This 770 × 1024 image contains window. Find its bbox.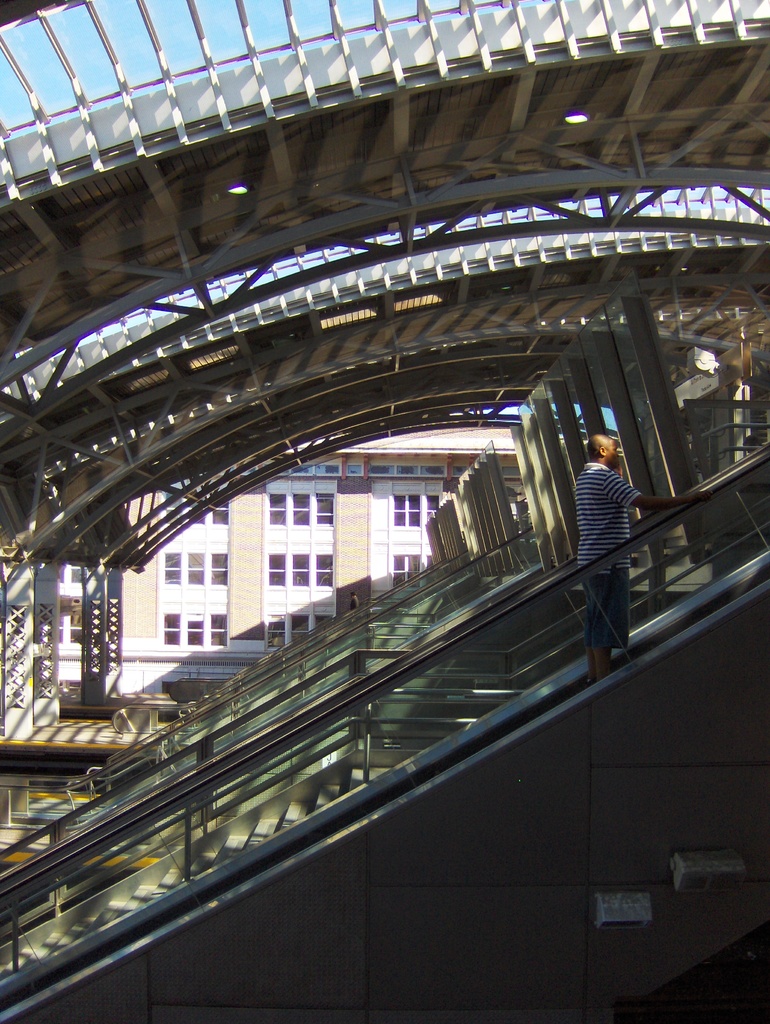
61/608/84/650.
